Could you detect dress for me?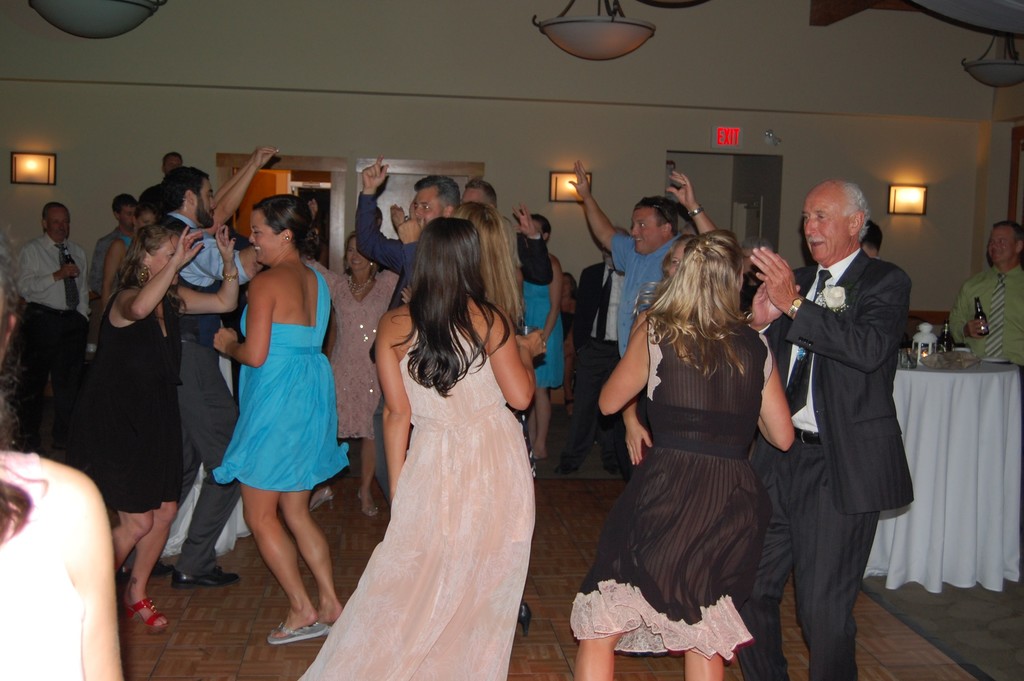
Detection result: x1=295 y1=308 x2=534 y2=680.
